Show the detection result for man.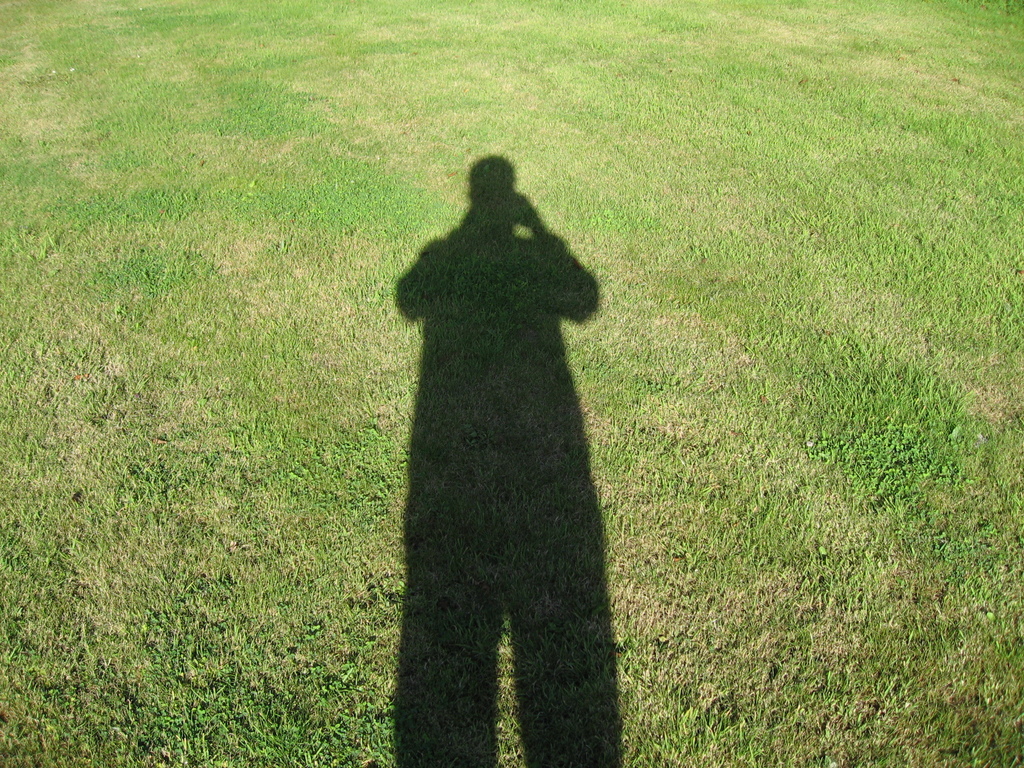
{"left": 351, "top": 143, "right": 603, "bottom": 723}.
